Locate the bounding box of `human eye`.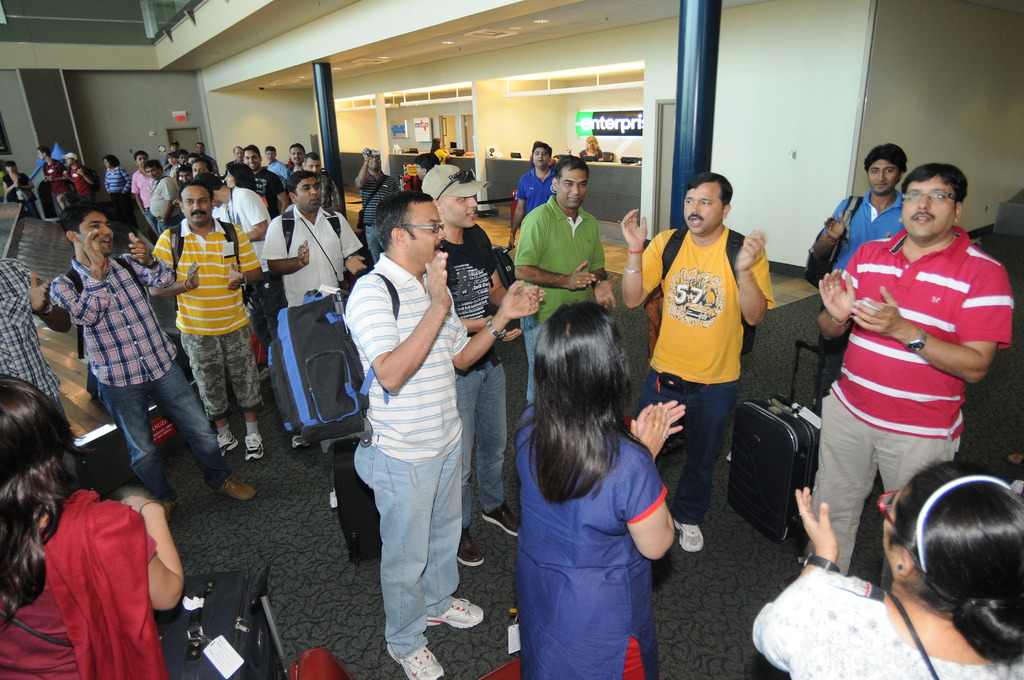
Bounding box: BBox(872, 166, 881, 175).
